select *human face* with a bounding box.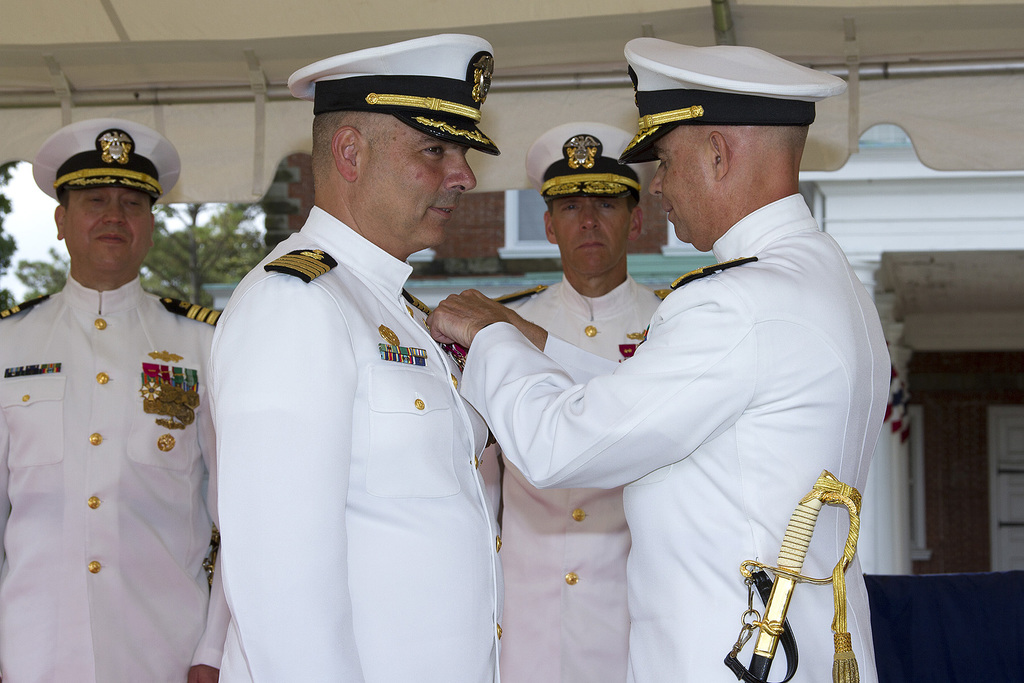
65/185/154/274.
